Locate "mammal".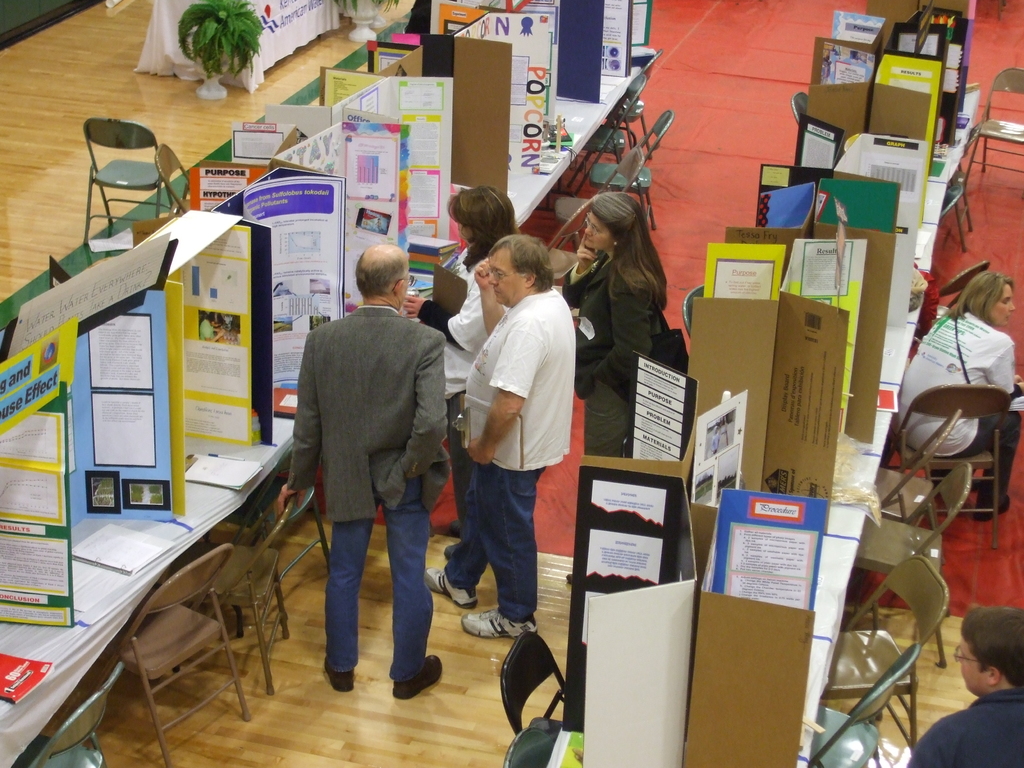
Bounding box: [897,268,1023,518].
